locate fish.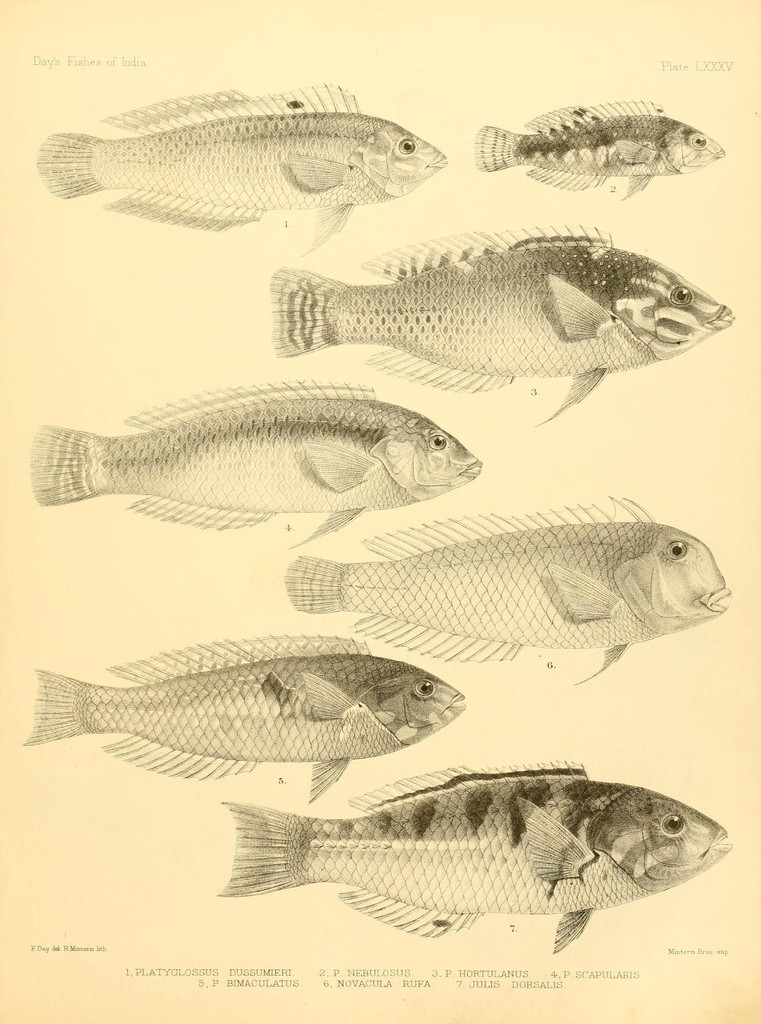
Bounding box: BBox(24, 374, 479, 550).
